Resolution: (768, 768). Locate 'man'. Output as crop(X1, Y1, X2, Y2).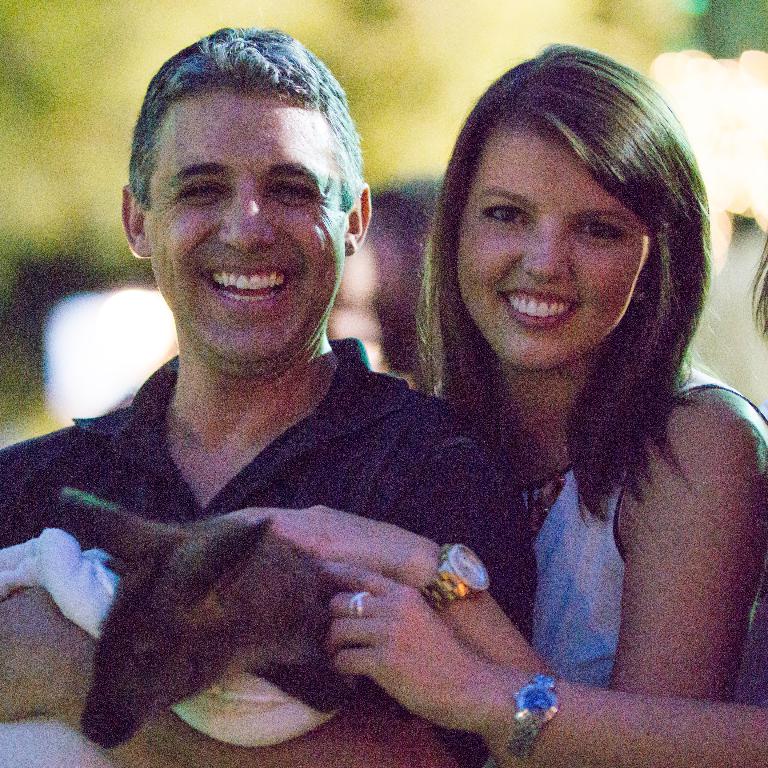
crop(48, 173, 535, 708).
